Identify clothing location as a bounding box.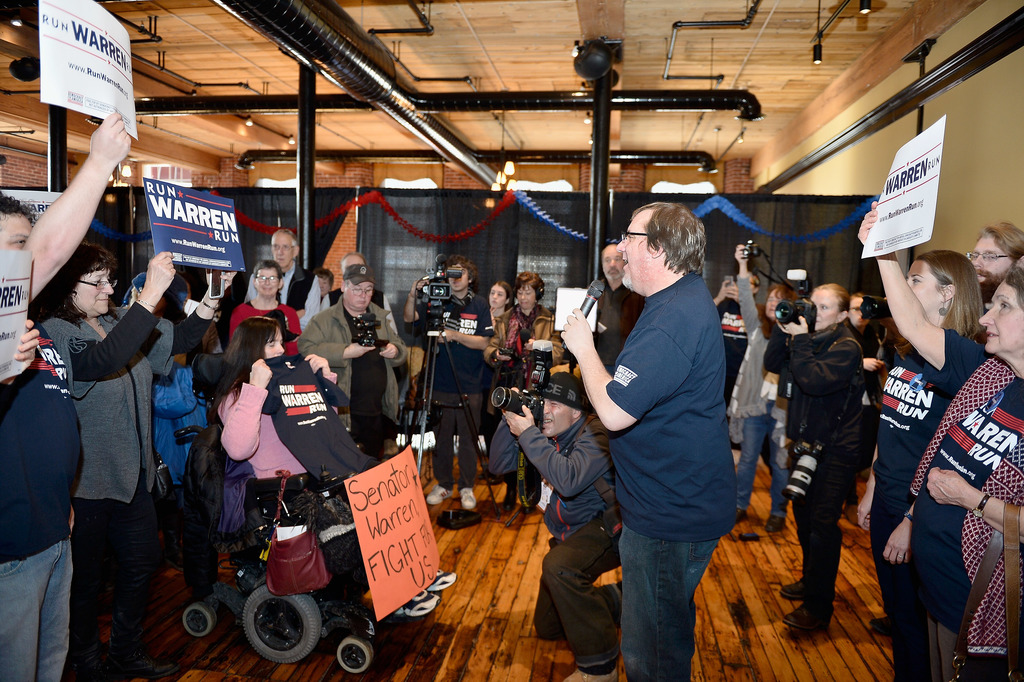
detection(491, 407, 630, 671).
